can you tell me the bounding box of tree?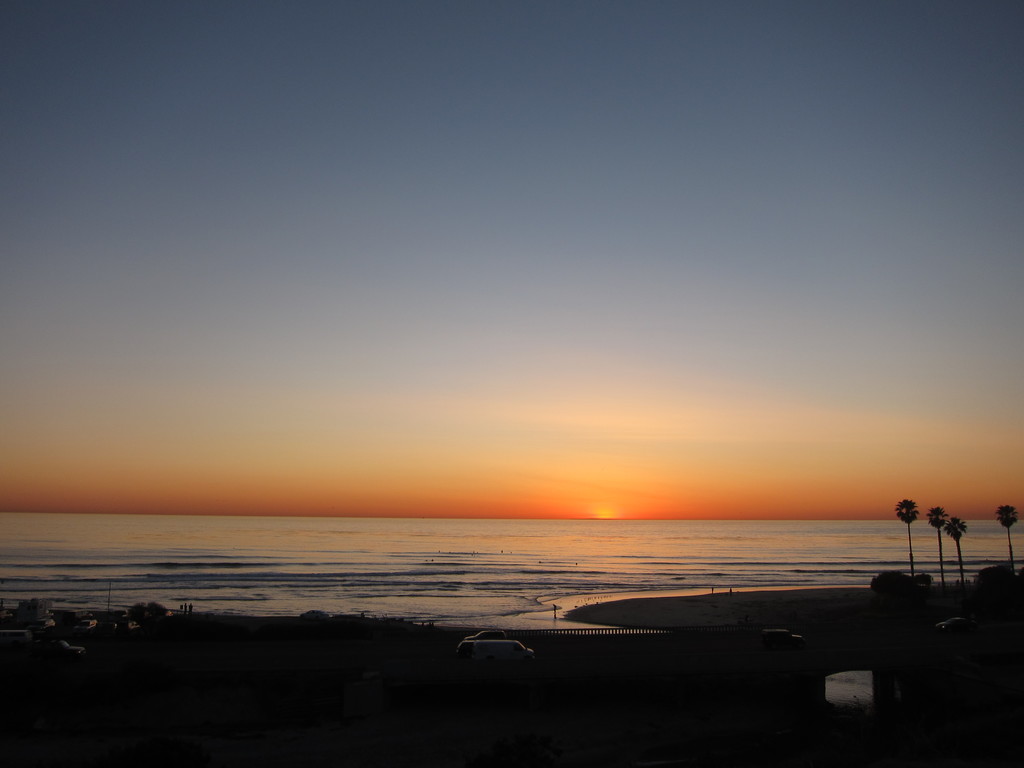
{"x1": 895, "y1": 497, "x2": 918, "y2": 582}.
